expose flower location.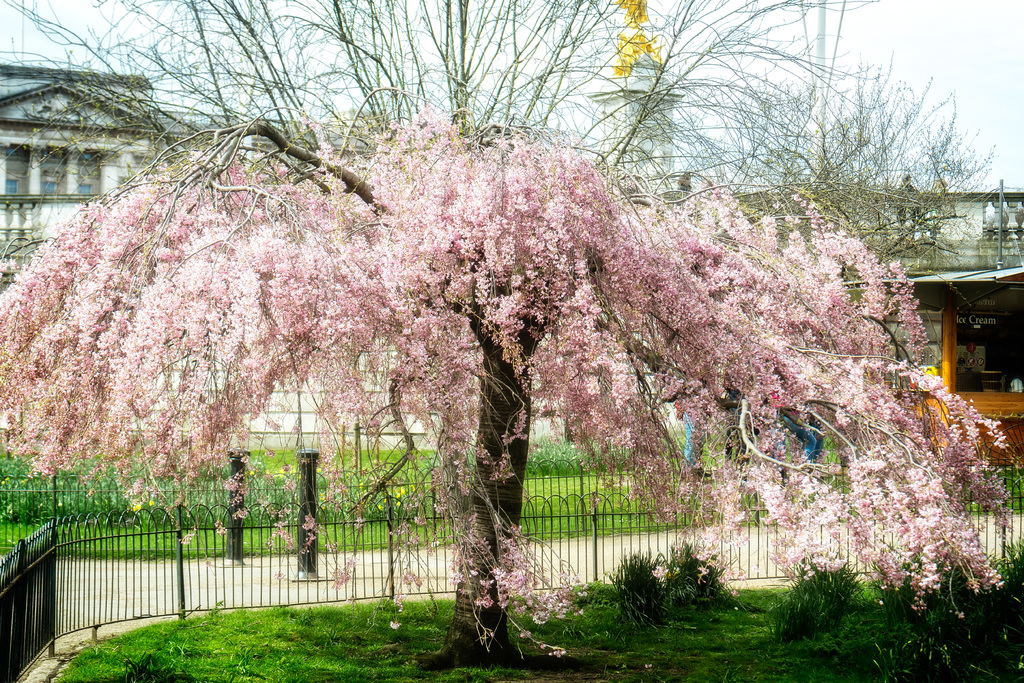
Exposed at left=610, top=0, right=653, bottom=28.
